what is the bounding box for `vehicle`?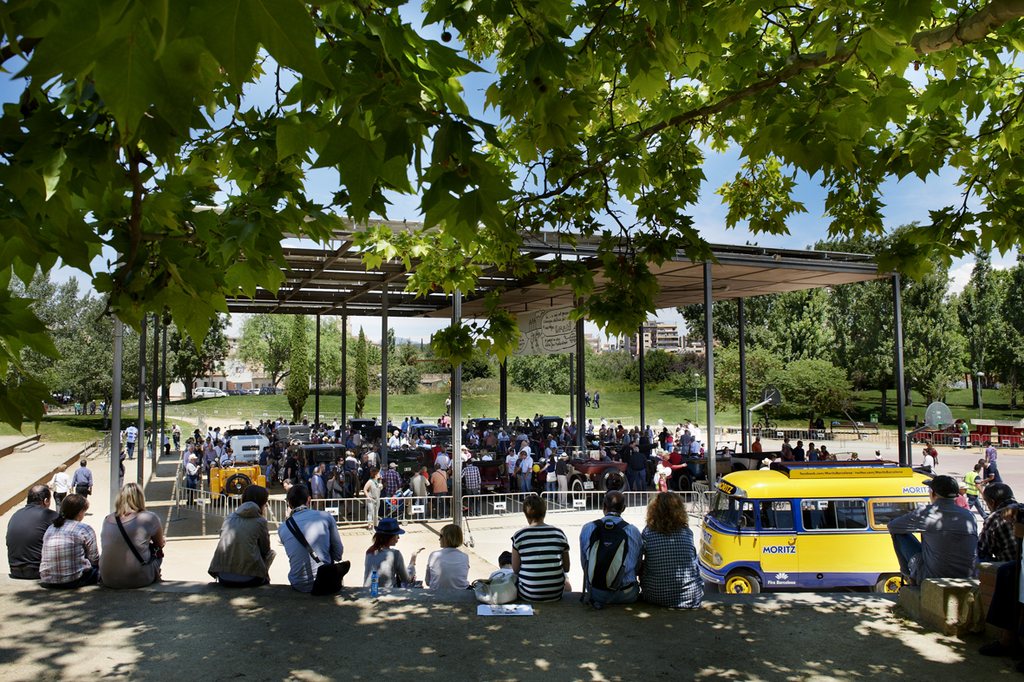
bbox=(727, 447, 782, 470).
